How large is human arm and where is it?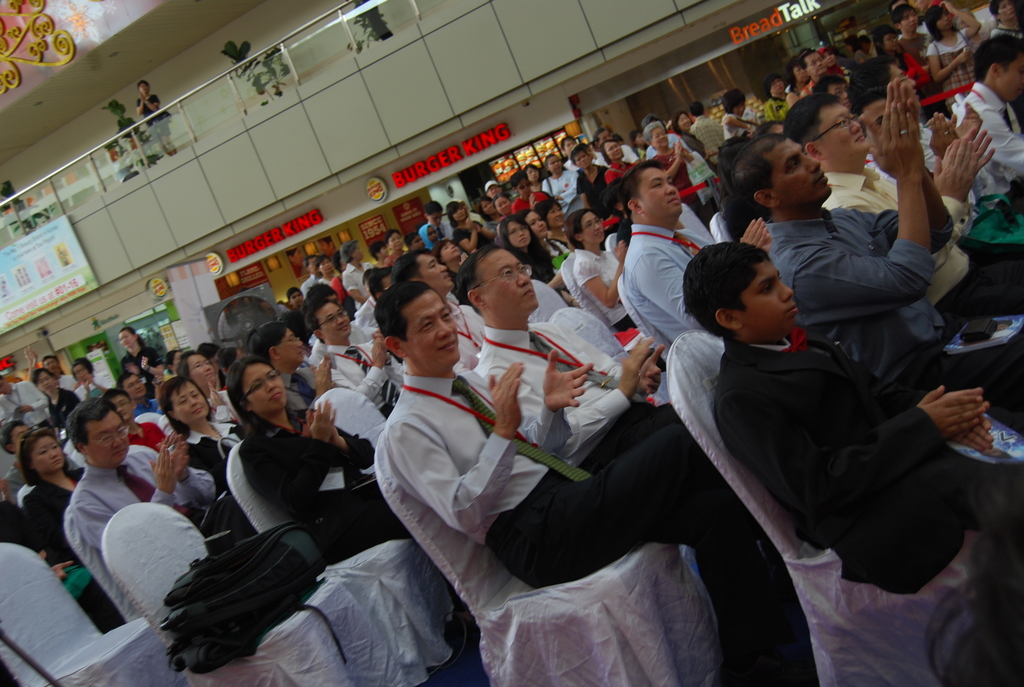
Bounding box: bbox(924, 106, 972, 165).
